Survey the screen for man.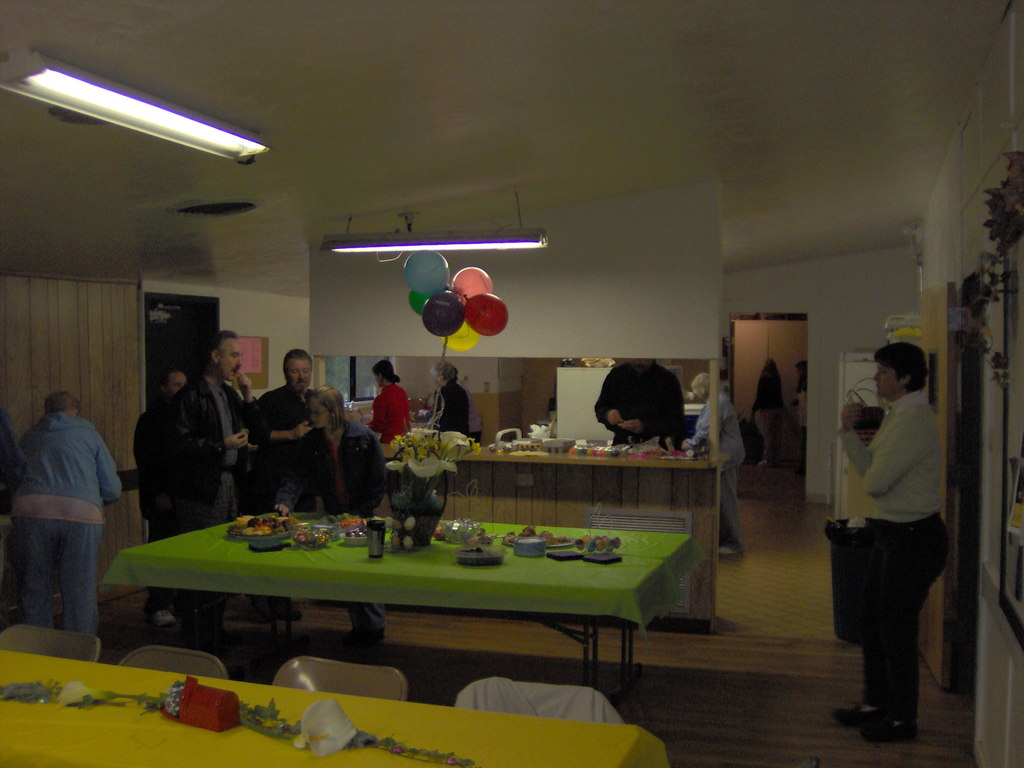
Survey found: {"left": 255, "top": 344, "right": 319, "bottom": 618}.
